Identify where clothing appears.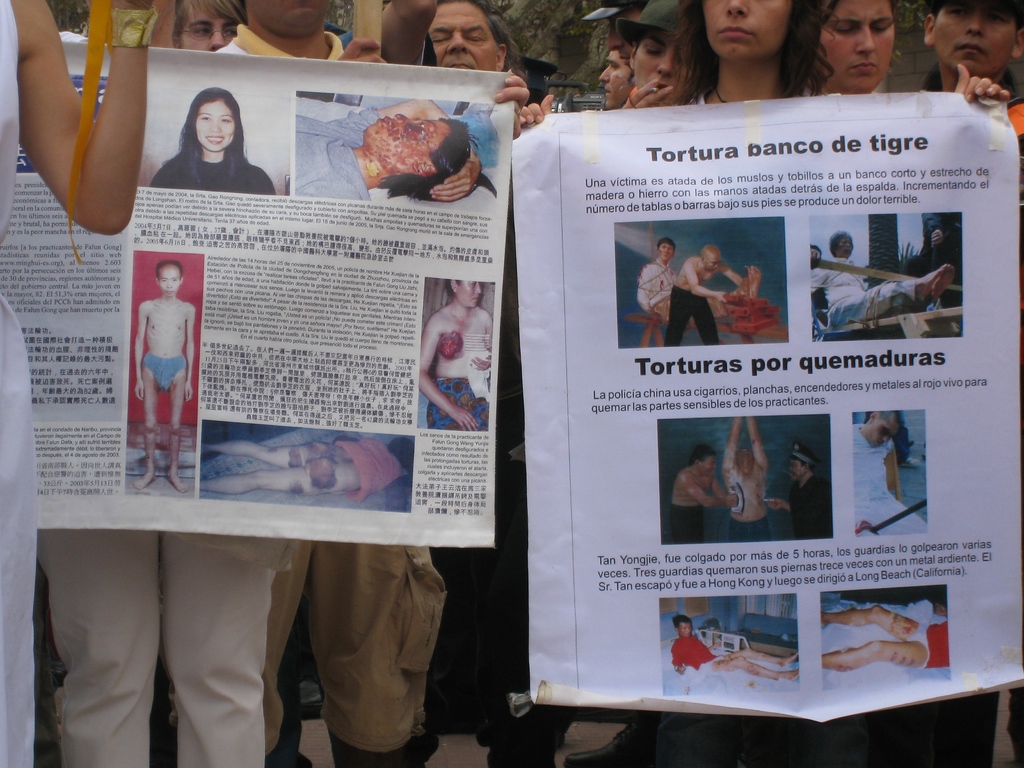
Appears at (290, 106, 376, 202).
